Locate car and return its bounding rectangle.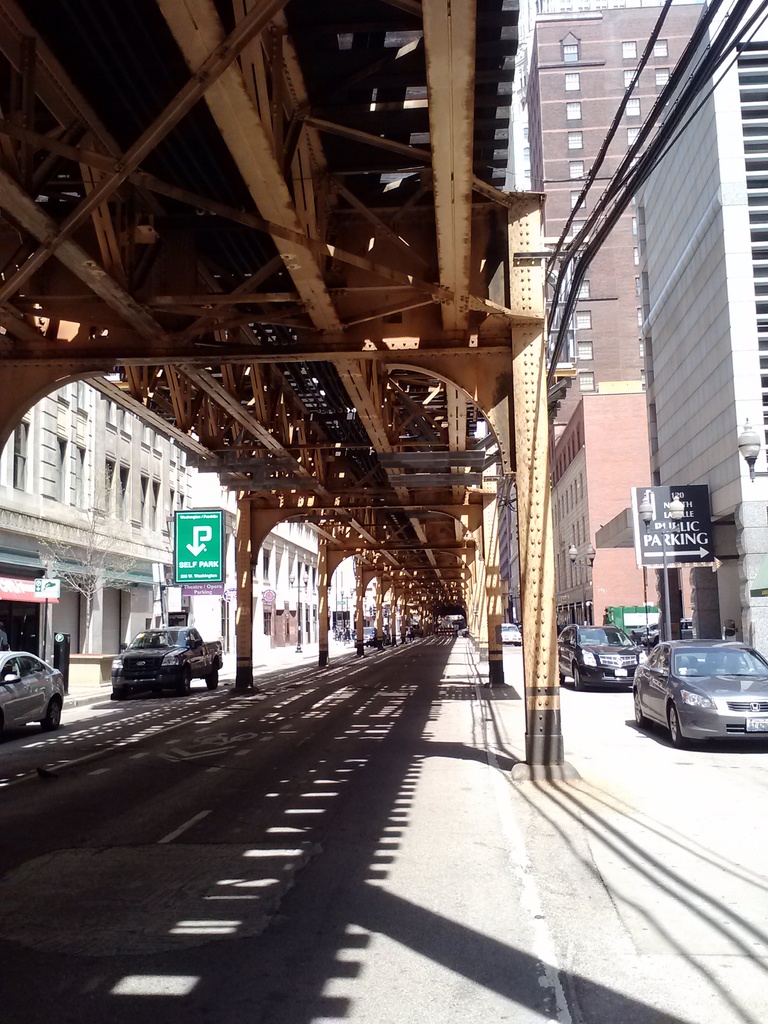
628:637:767:749.
